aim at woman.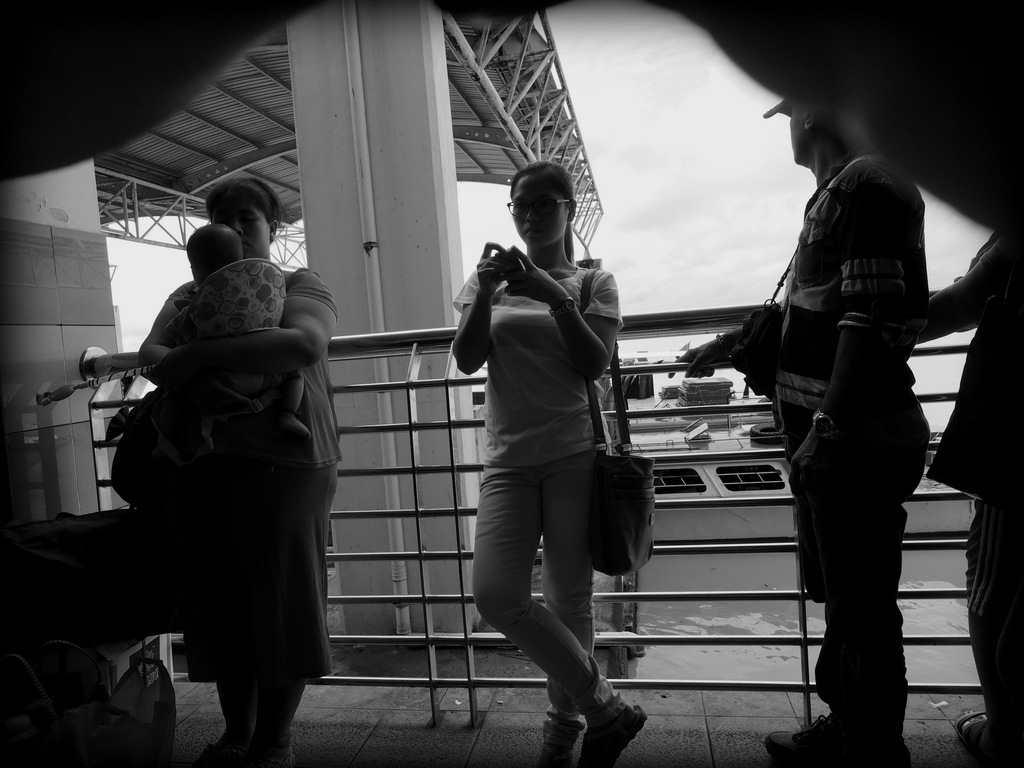
Aimed at [left=118, top=182, right=344, bottom=765].
